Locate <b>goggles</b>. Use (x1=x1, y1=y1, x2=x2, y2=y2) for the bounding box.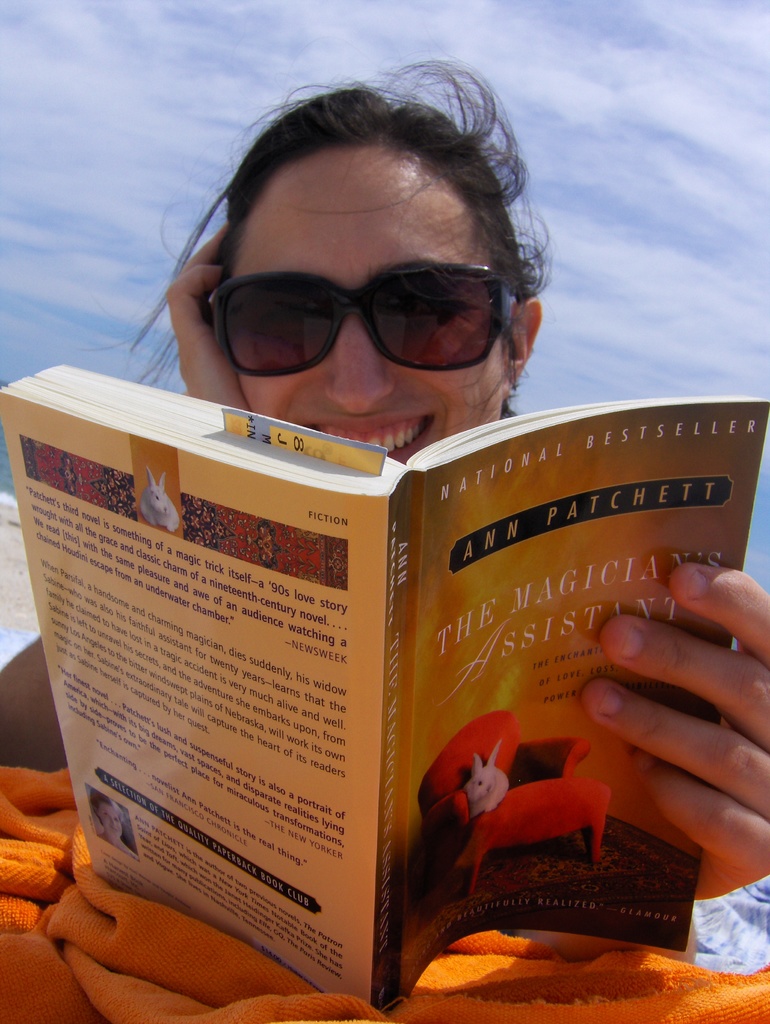
(x1=193, y1=235, x2=534, y2=358).
